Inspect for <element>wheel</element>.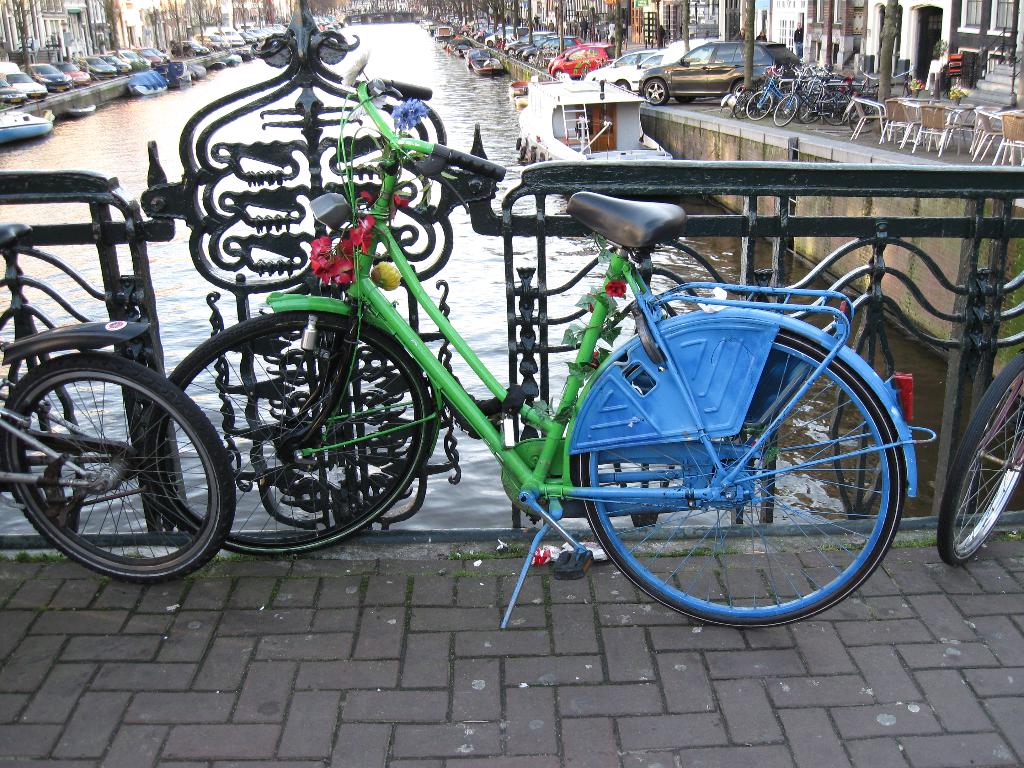
Inspection: (left=733, top=78, right=746, bottom=97).
